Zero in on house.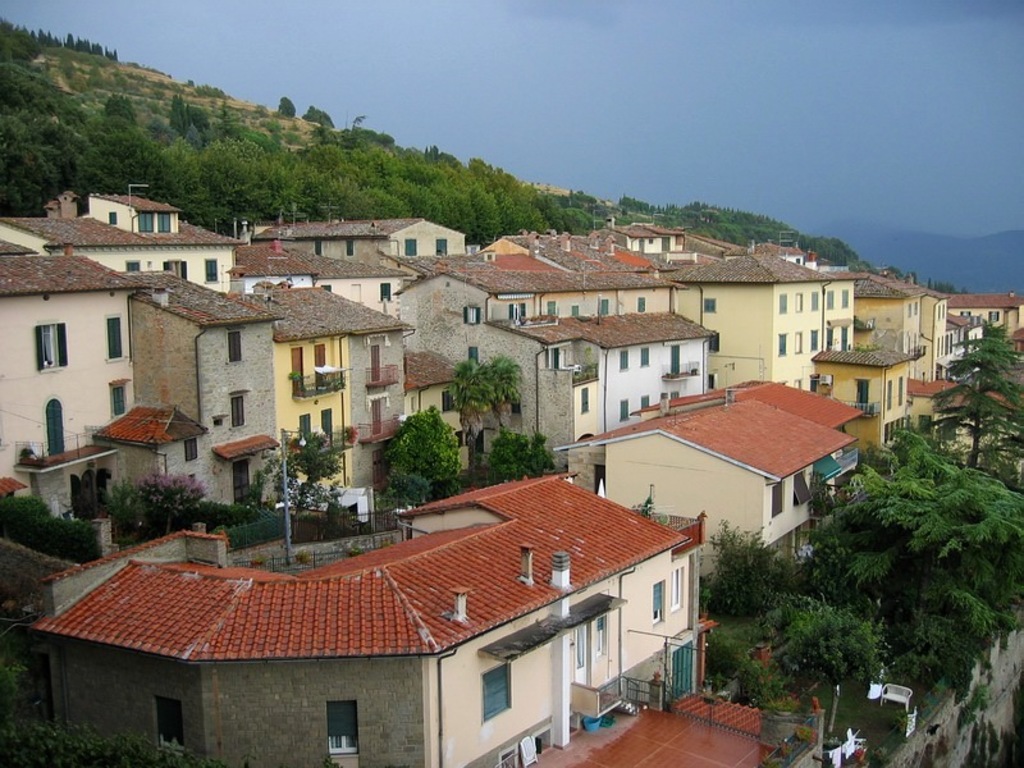
Zeroed in: detection(851, 273, 943, 417).
